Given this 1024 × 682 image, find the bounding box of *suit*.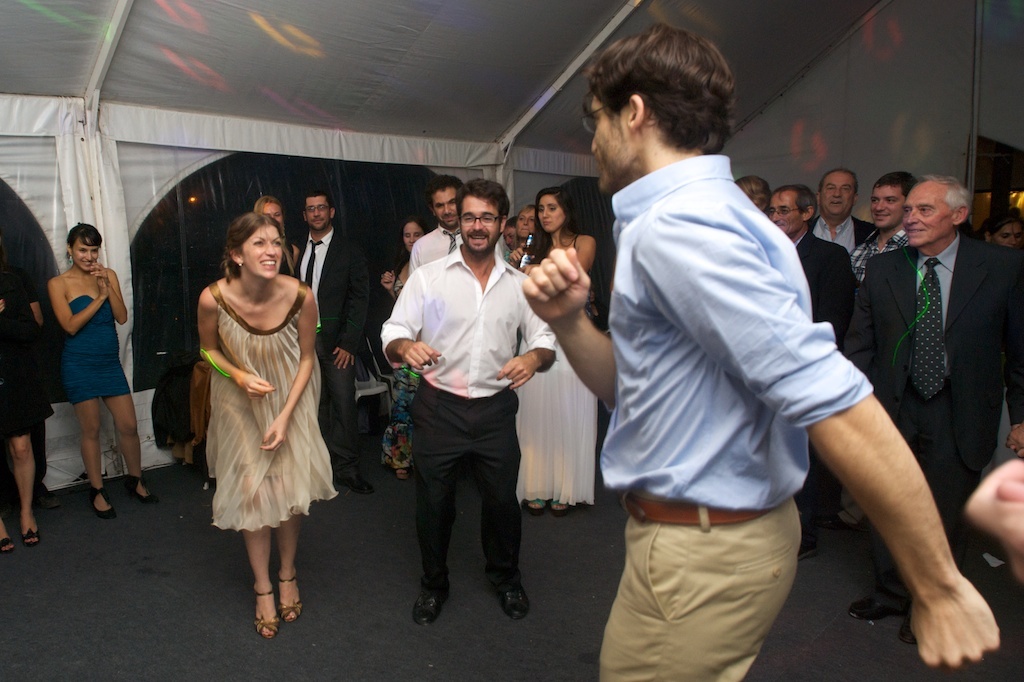
(853,173,1012,547).
